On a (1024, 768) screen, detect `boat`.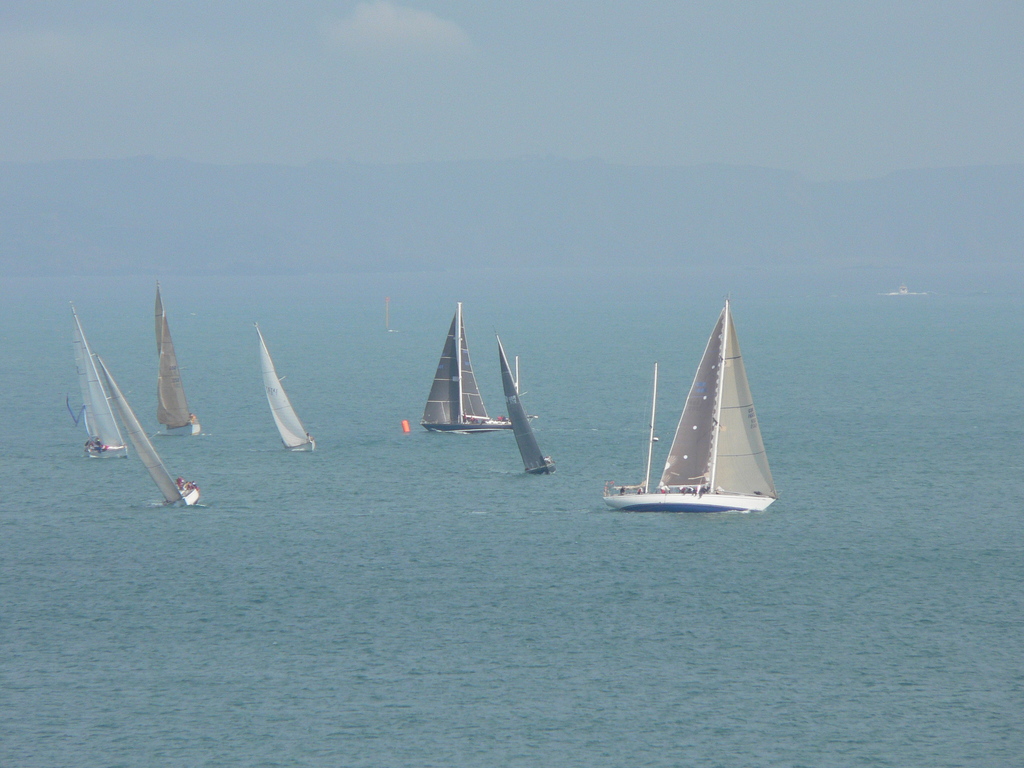
102,368,203,529.
